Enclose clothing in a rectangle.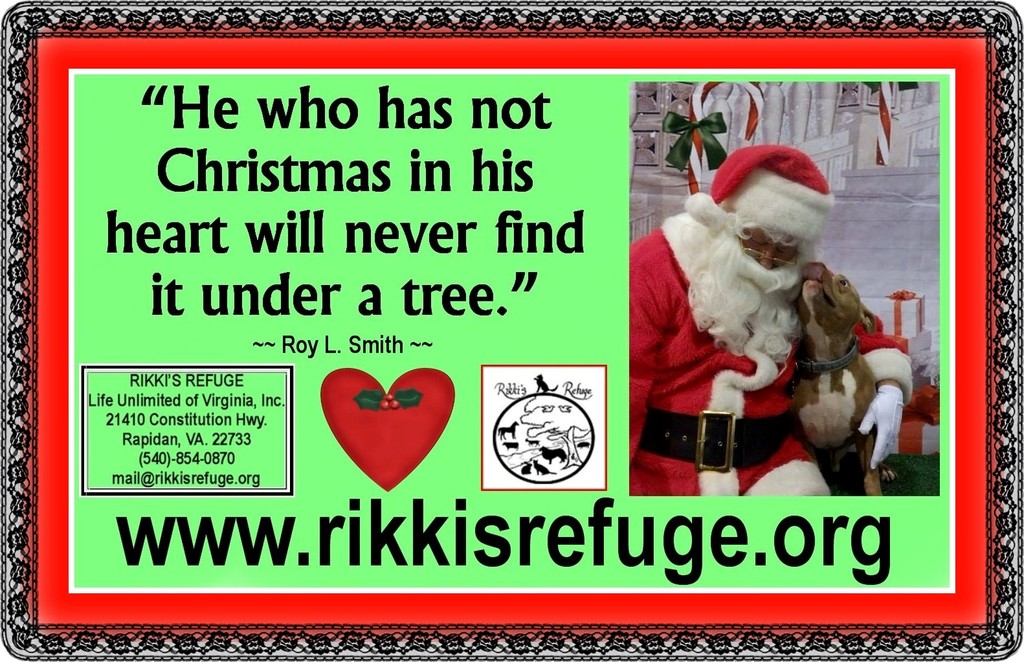
<region>645, 122, 896, 461</region>.
